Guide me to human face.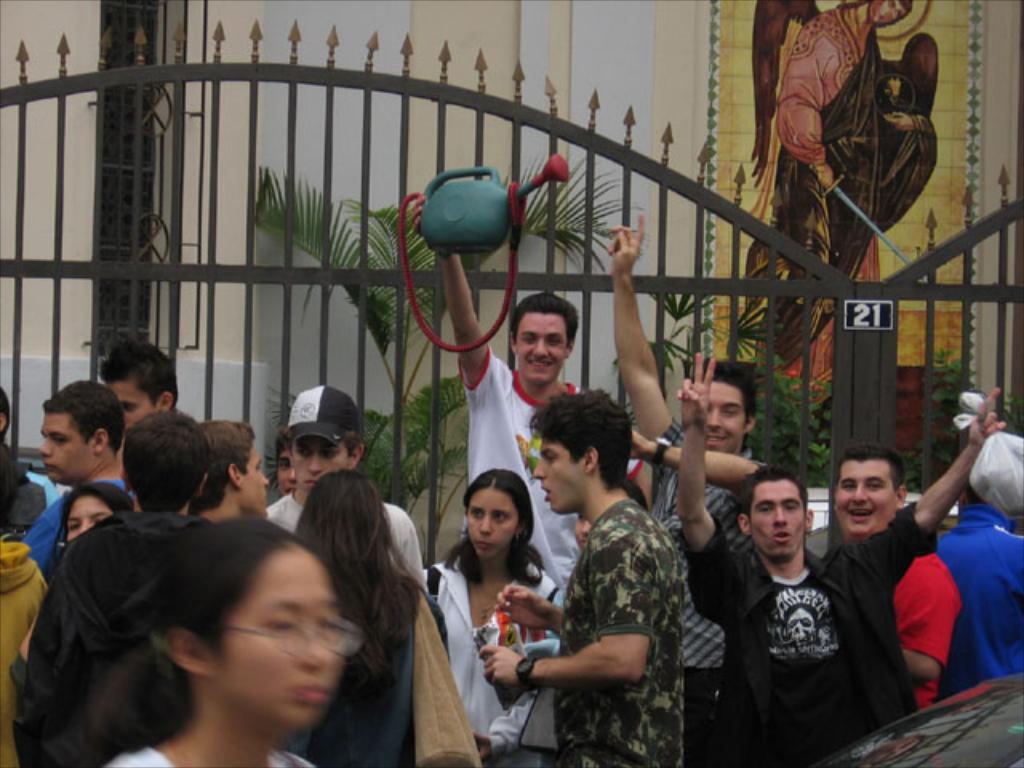
Guidance: x1=59, y1=493, x2=112, y2=534.
